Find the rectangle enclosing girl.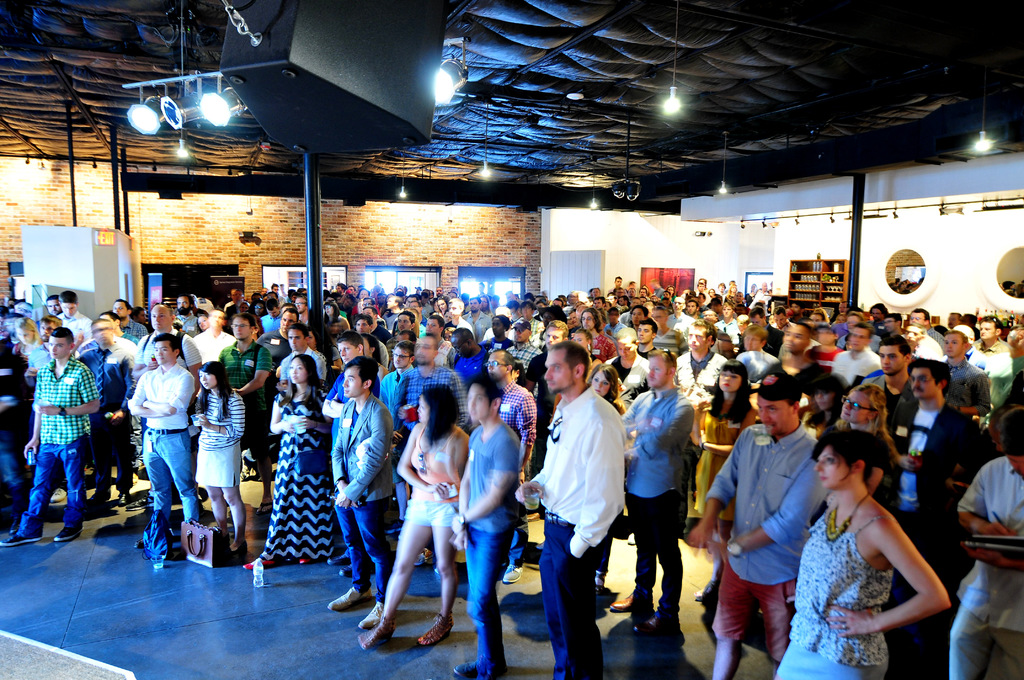
433,293,450,318.
